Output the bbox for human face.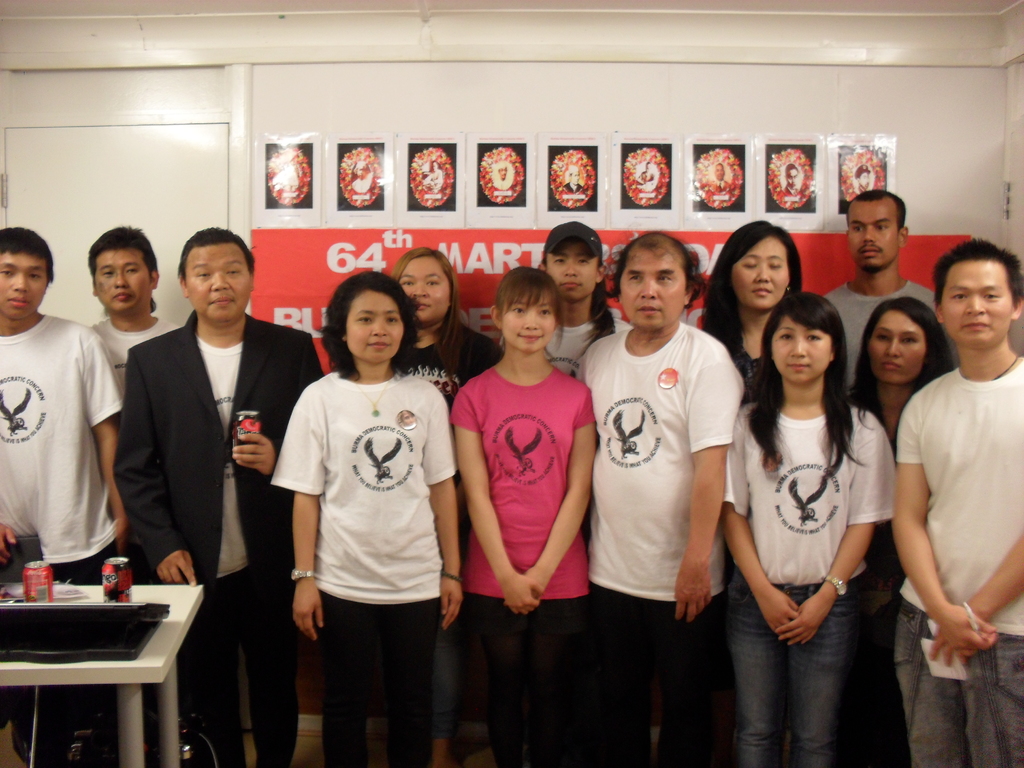
943, 257, 1011, 346.
